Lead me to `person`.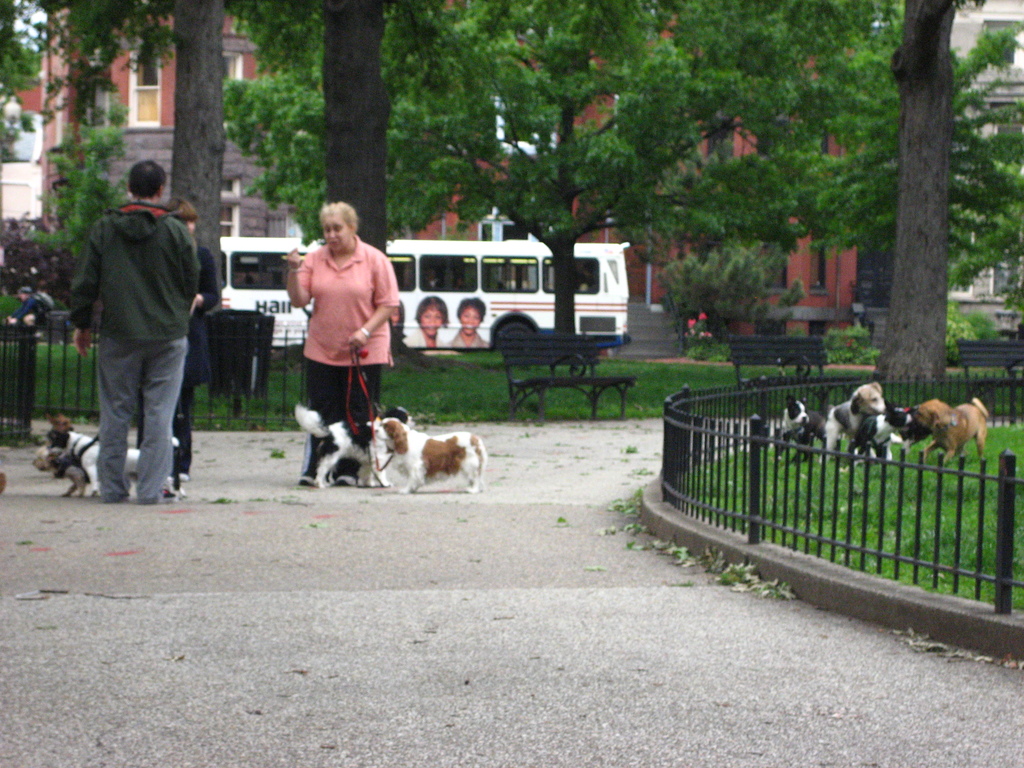
Lead to <bbox>0, 282, 47, 332</bbox>.
